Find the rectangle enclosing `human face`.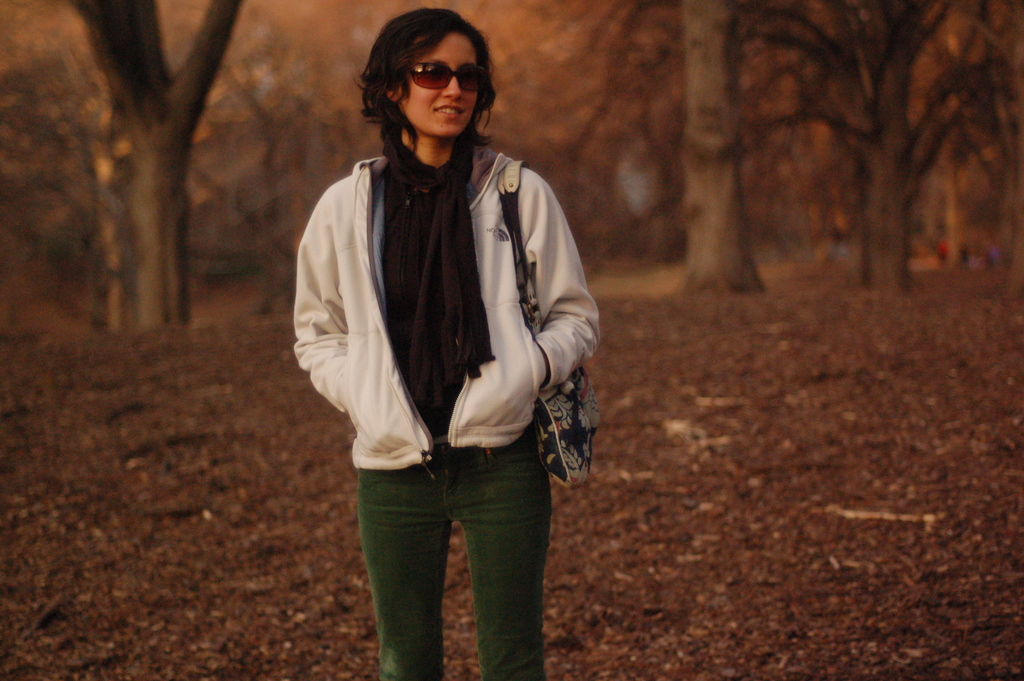
Rect(392, 33, 480, 136).
